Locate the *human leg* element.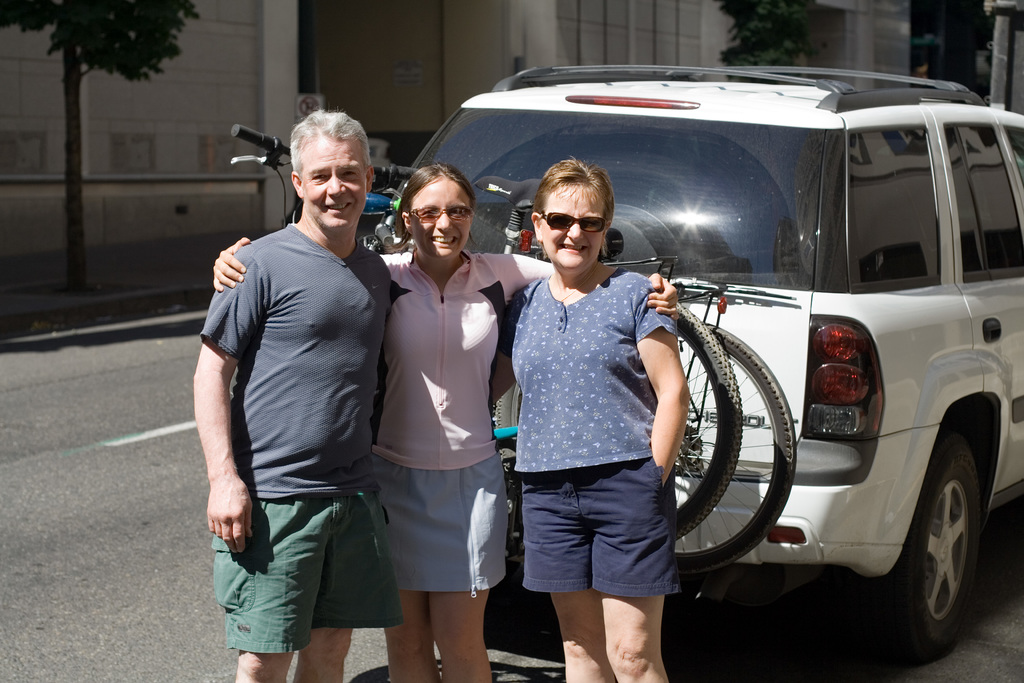
Element bbox: box(293, 629, 347, 682).
